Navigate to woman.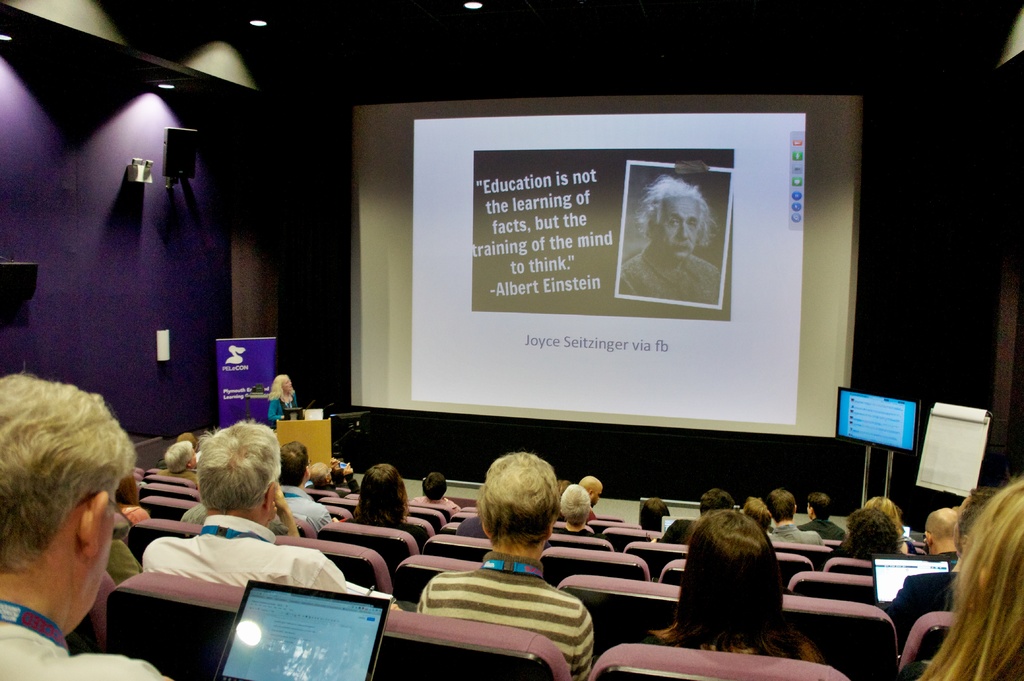
Navigation target: 821/506/910/566.
